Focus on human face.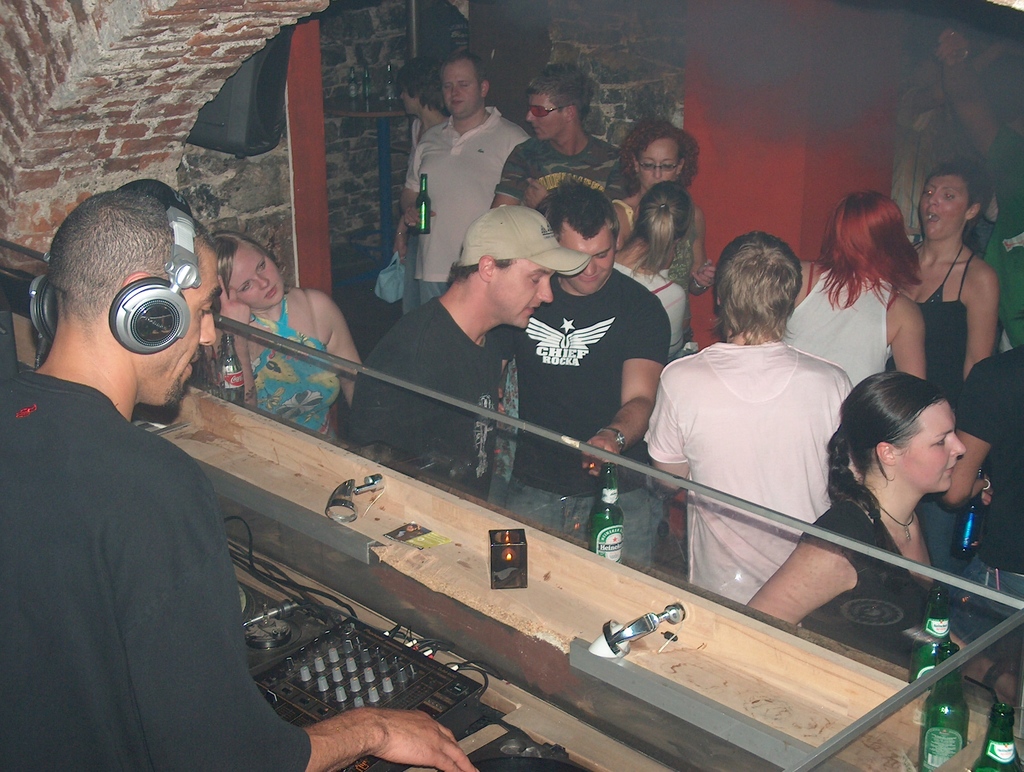
Focused at 232, 243, 289, 307.
